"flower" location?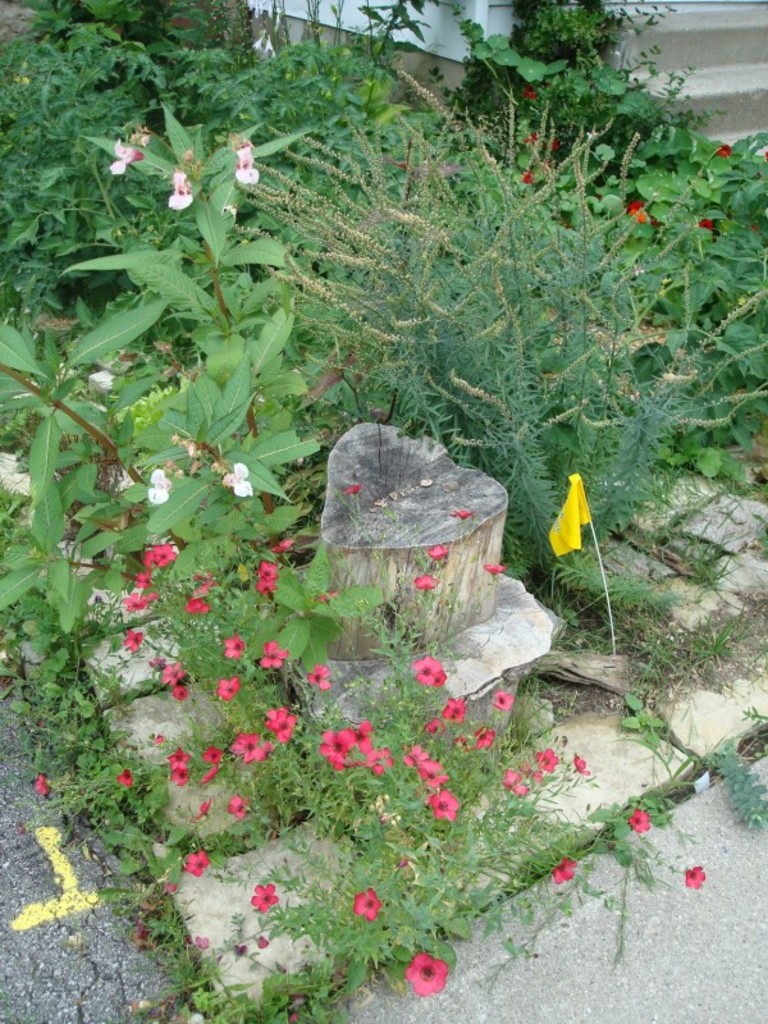
{"left": 108, "top": 137, "right": 147, "bottom": 179}
